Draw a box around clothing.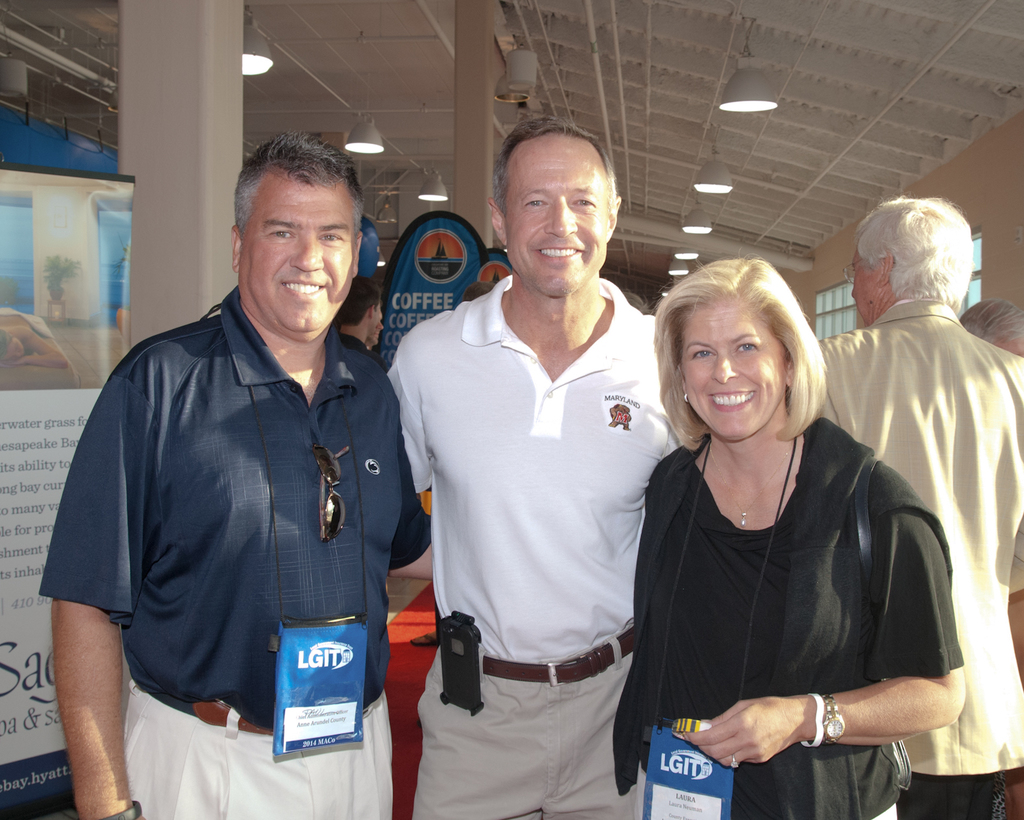
[816, 306, 1023, 815].
